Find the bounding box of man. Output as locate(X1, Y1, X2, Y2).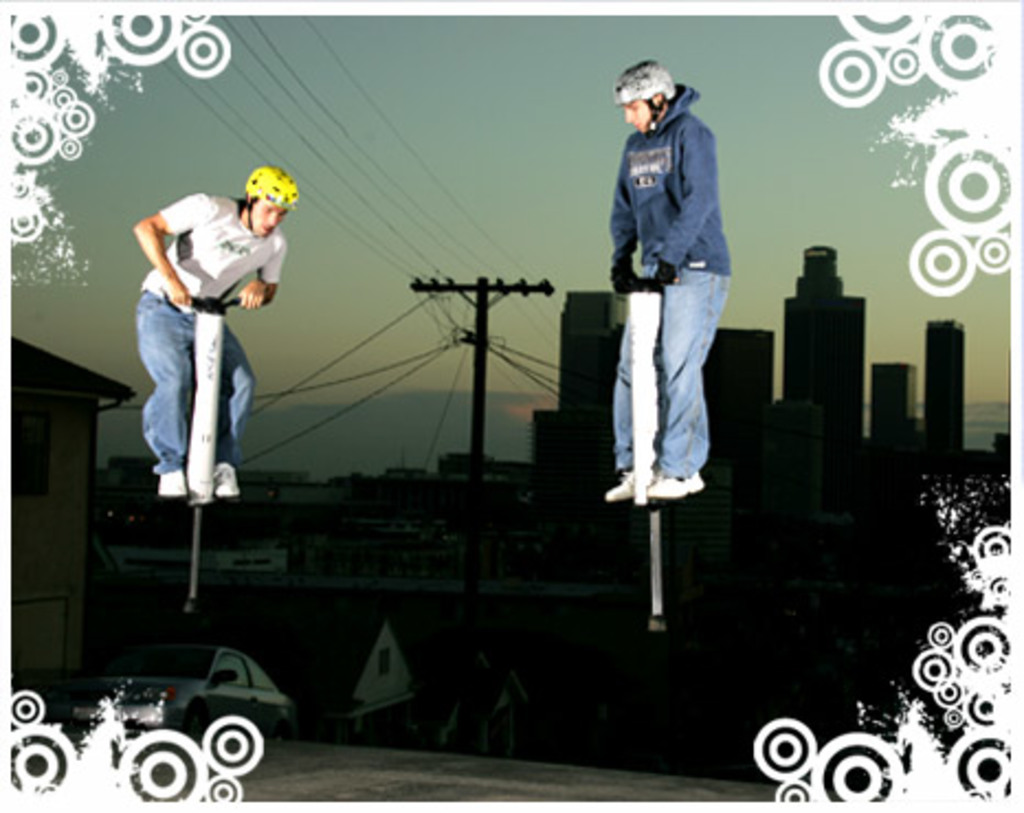
locate(112, 149, 290, 532).
